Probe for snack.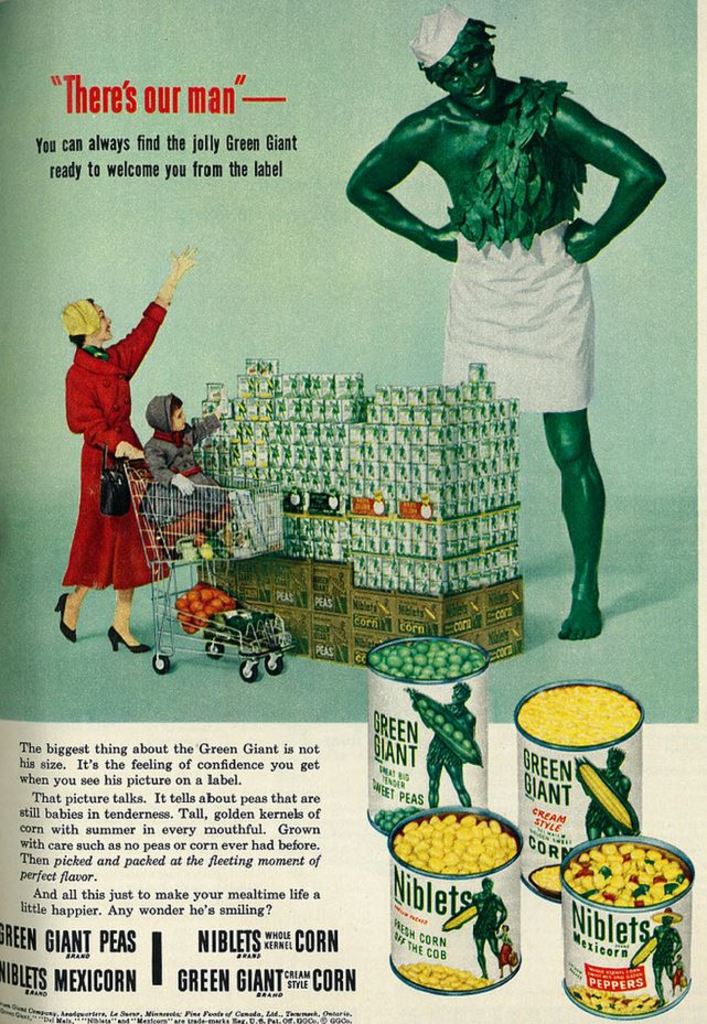
Probe result: x1=513, y1=678, x2=644, y2=759.
